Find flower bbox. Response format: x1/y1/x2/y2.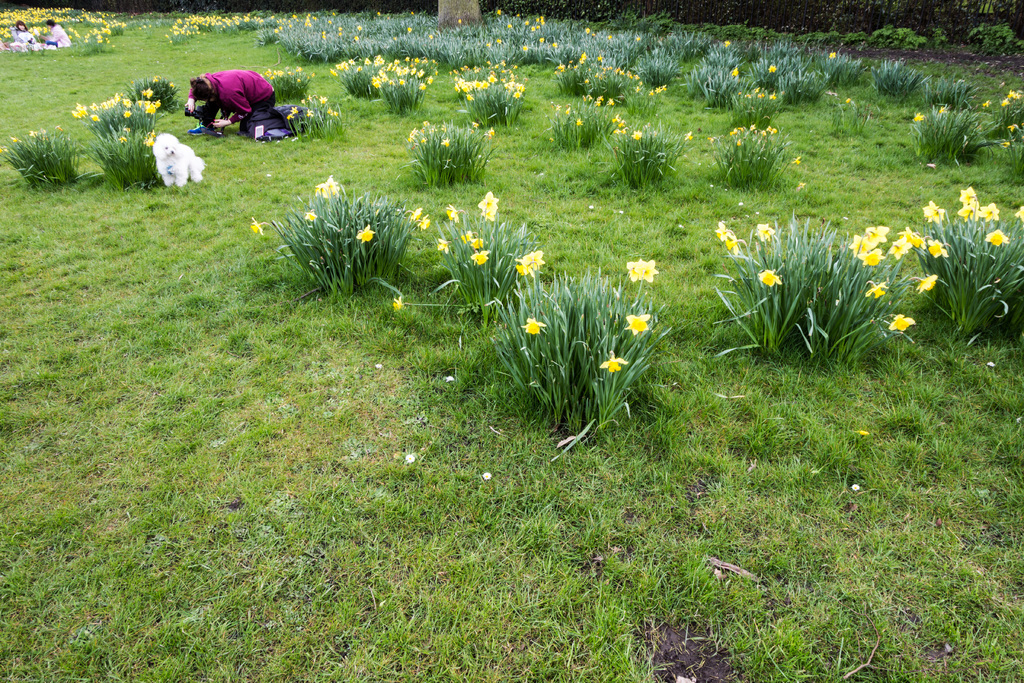
628/257/658/283.
